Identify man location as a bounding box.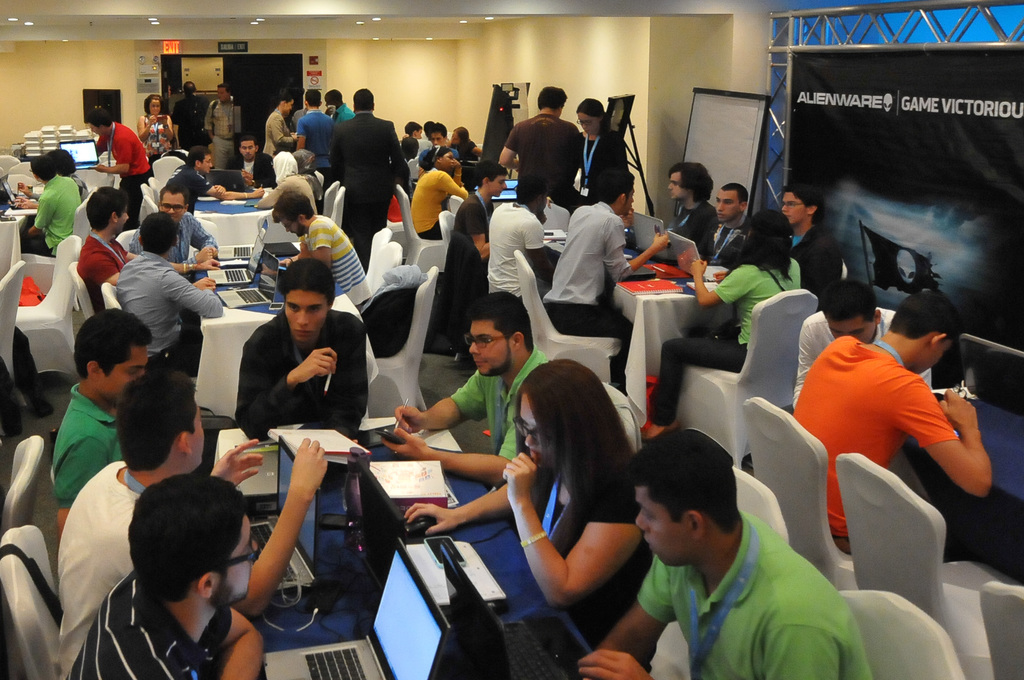
detection(326, 81, 408, 248).
